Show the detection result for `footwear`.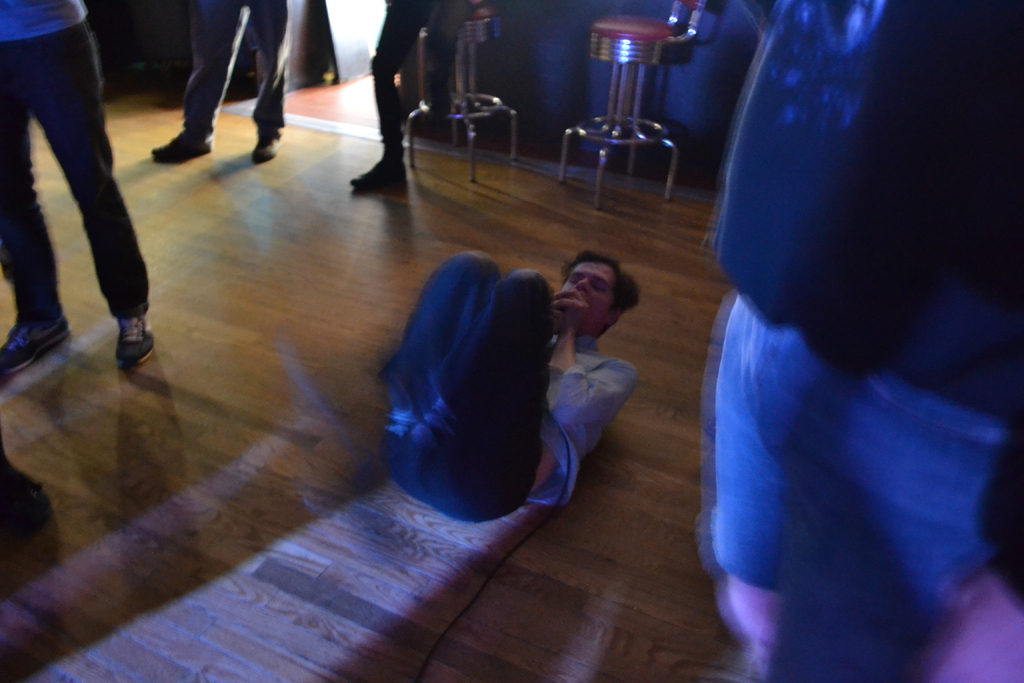
locate(150, 129, 215, 160).
